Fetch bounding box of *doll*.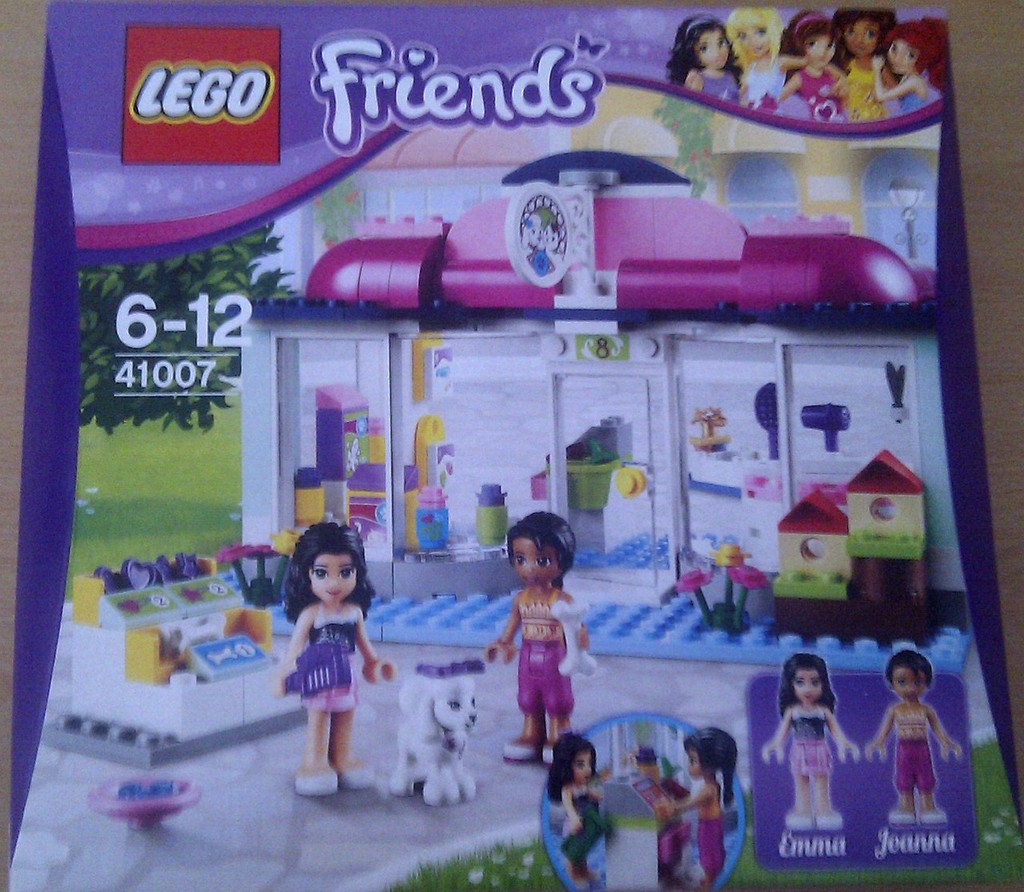
Bbox: locate(775, 12, 840, 112).
